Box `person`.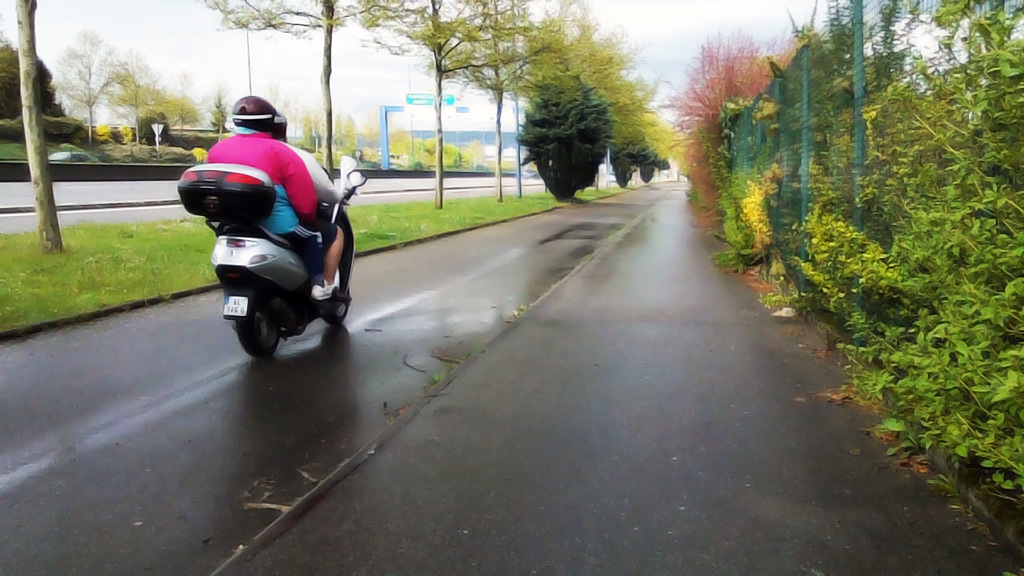
{"x1": 167, "y1": 81, "x2": 349, "y2": 371}.
